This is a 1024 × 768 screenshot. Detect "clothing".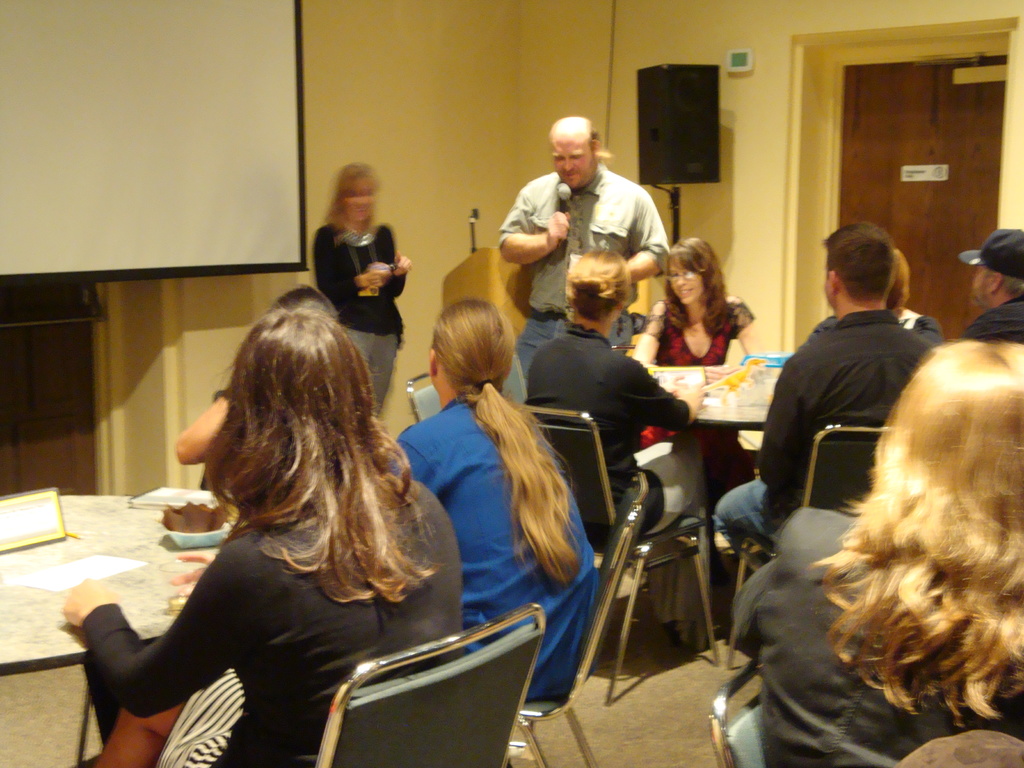
box=[79, 476, 462, 766].
